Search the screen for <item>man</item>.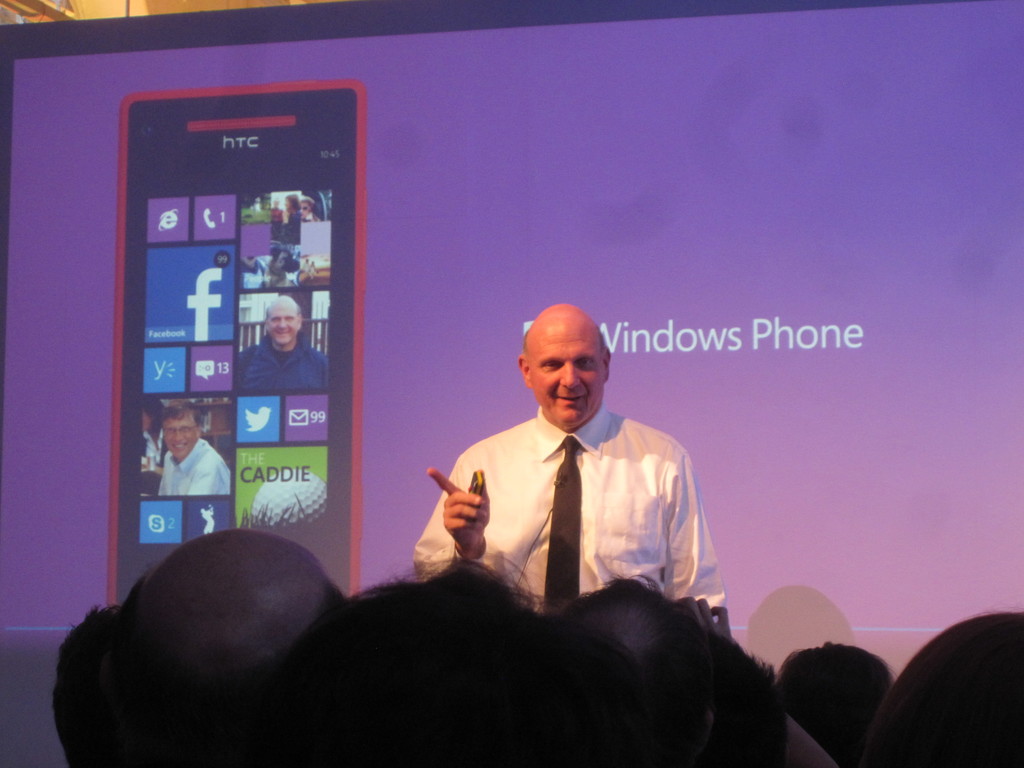
Found at bbox=(290, 198, 319, 246).
